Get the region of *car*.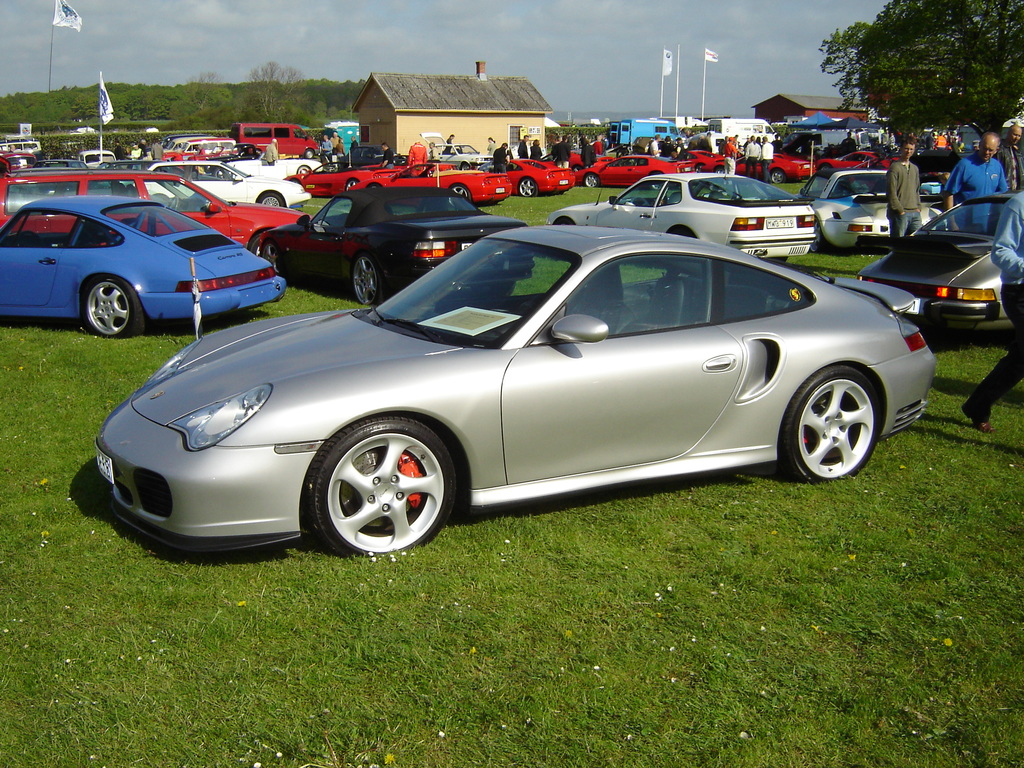
detection(671, 145, 726, 171).
